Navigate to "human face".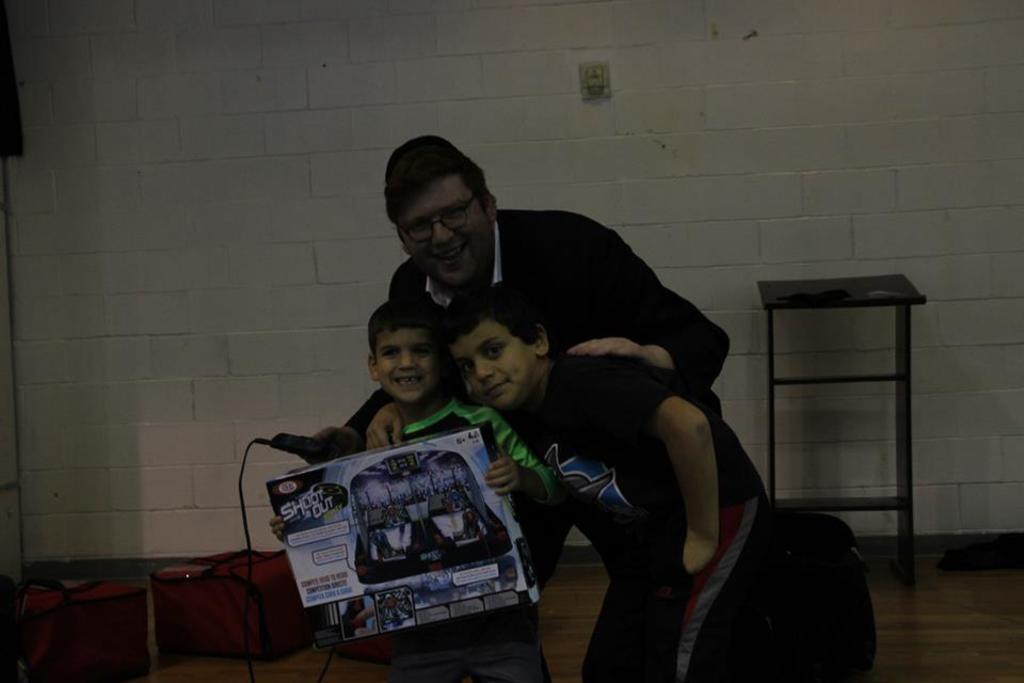
Navigation target: region(380, 329, 441, 398).
